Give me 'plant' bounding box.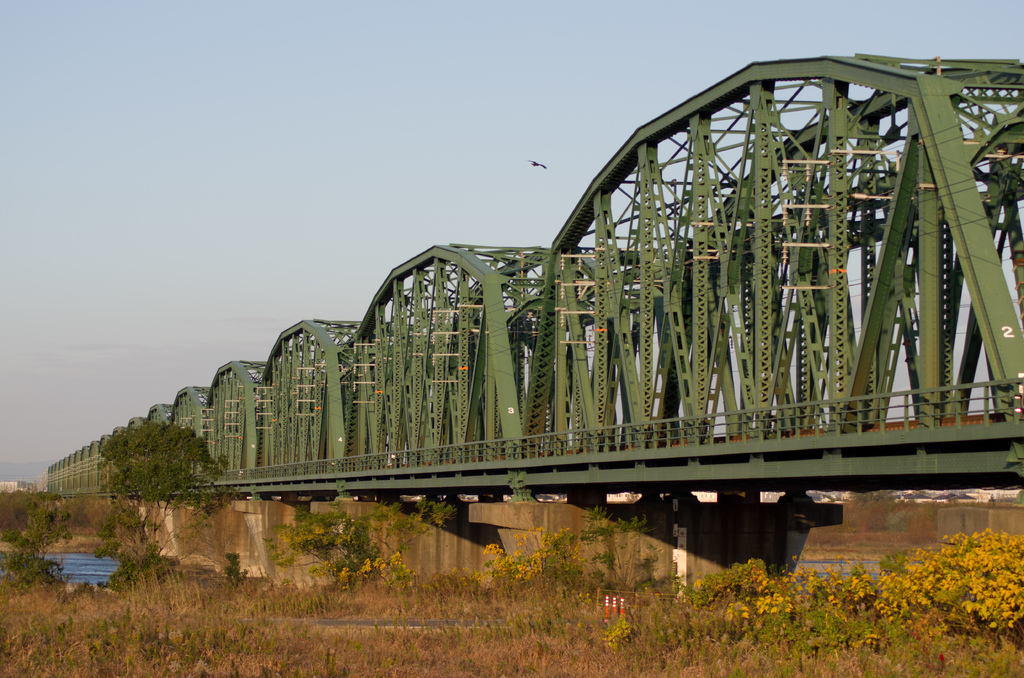
x1=470 y1=528 x2=563 y2=588.
